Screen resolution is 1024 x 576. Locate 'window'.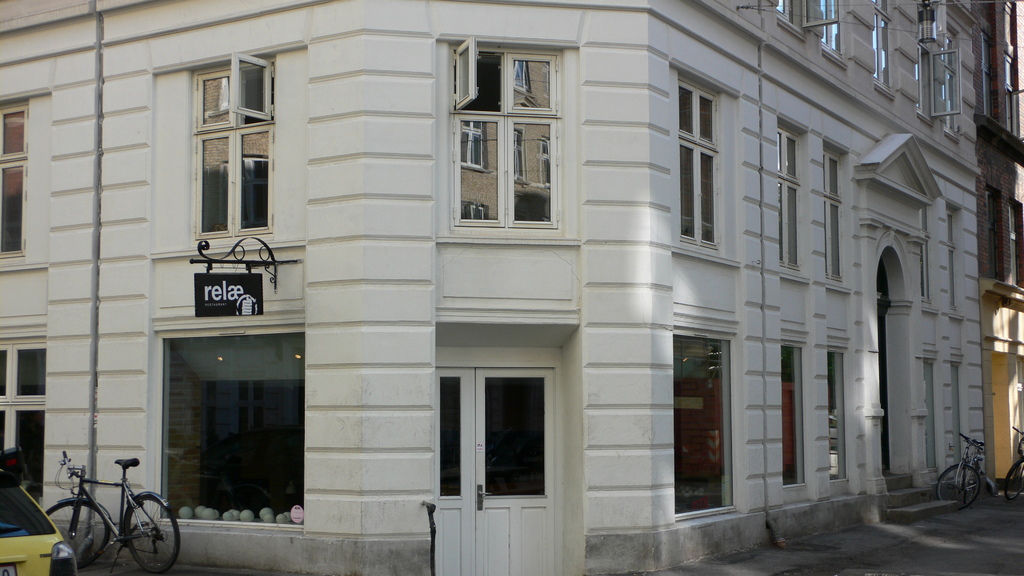
<region>1007, 56, 1023, 138</region>.
